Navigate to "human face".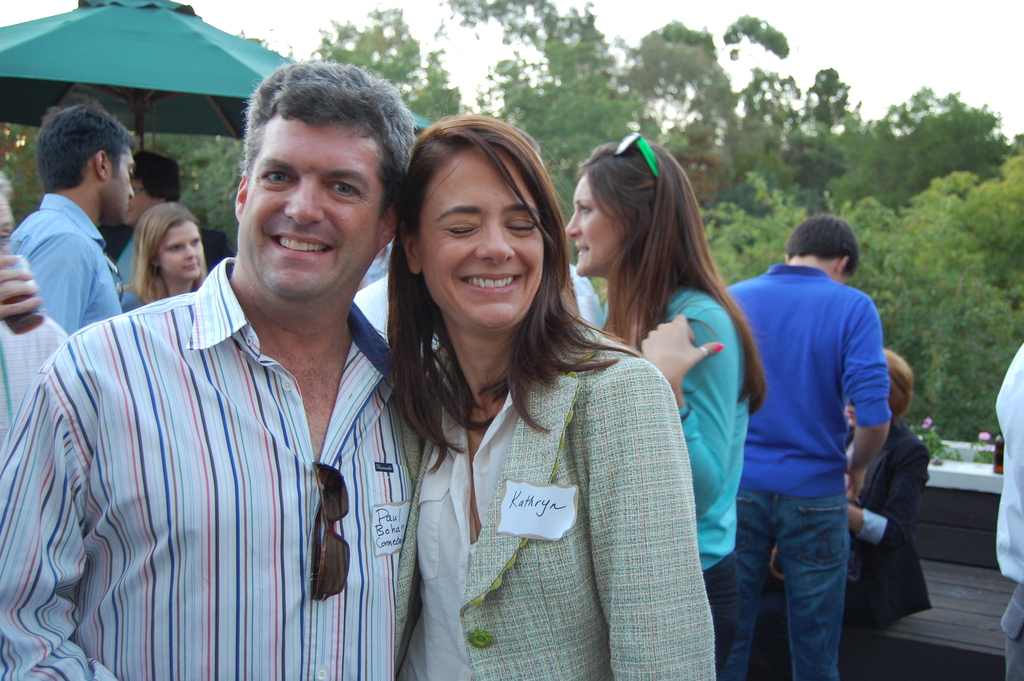
Navigation target: crop(423, 141, 541, 334).
